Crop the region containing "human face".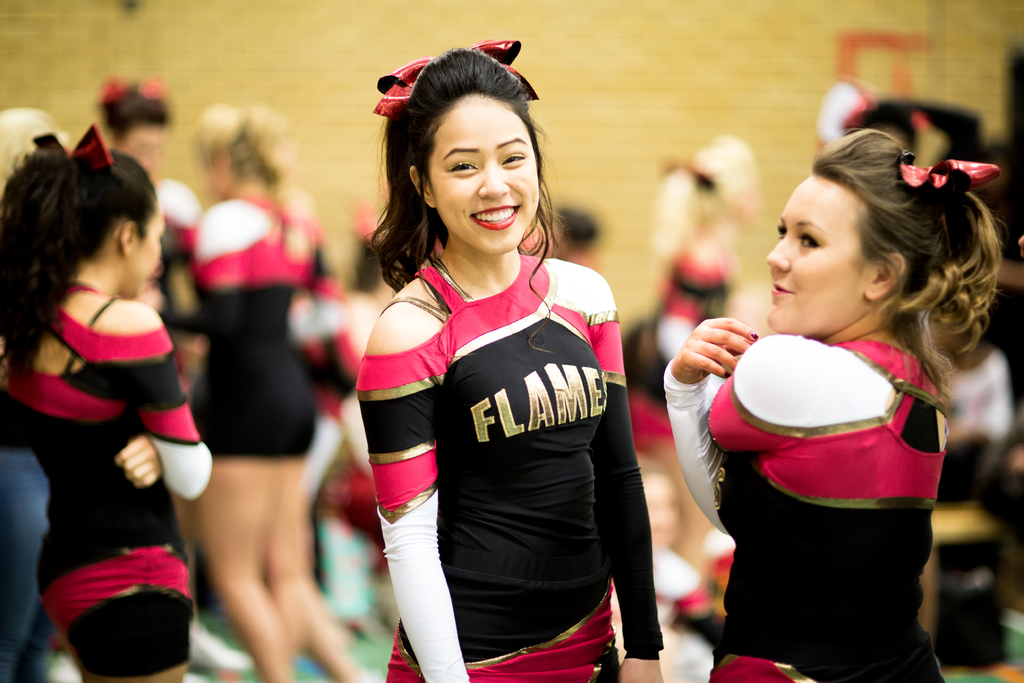
Crop region: box(127, 209, 167, 297).
